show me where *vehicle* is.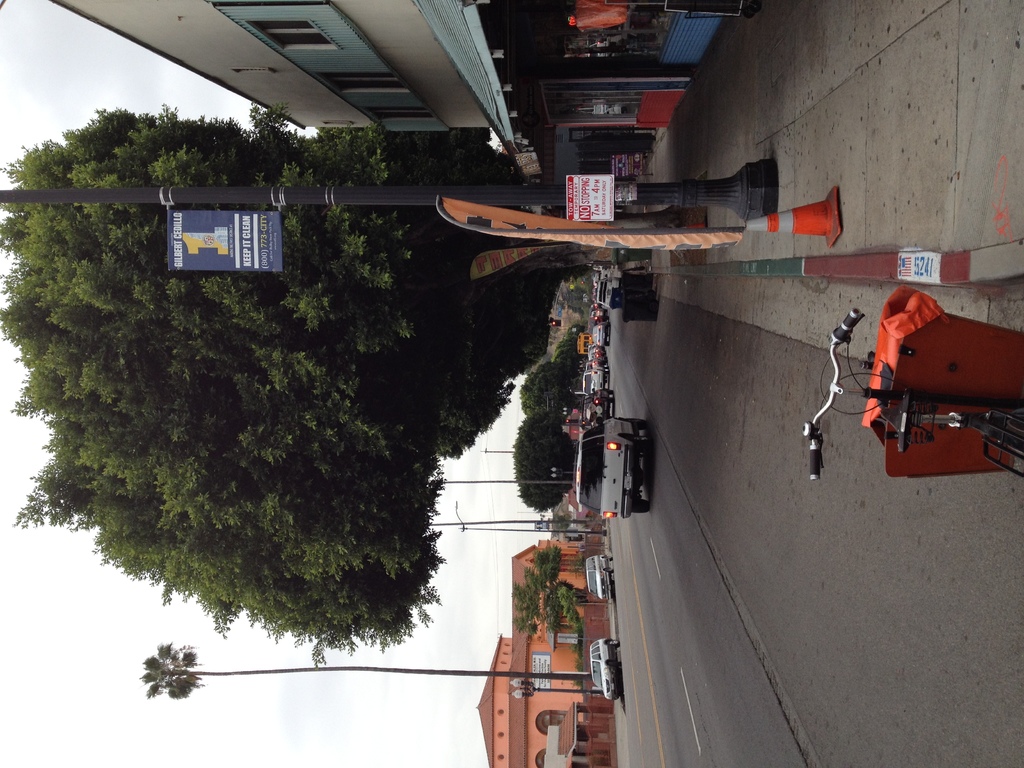
*vehicle* is at bbox=[584, 398, 616, 424].
